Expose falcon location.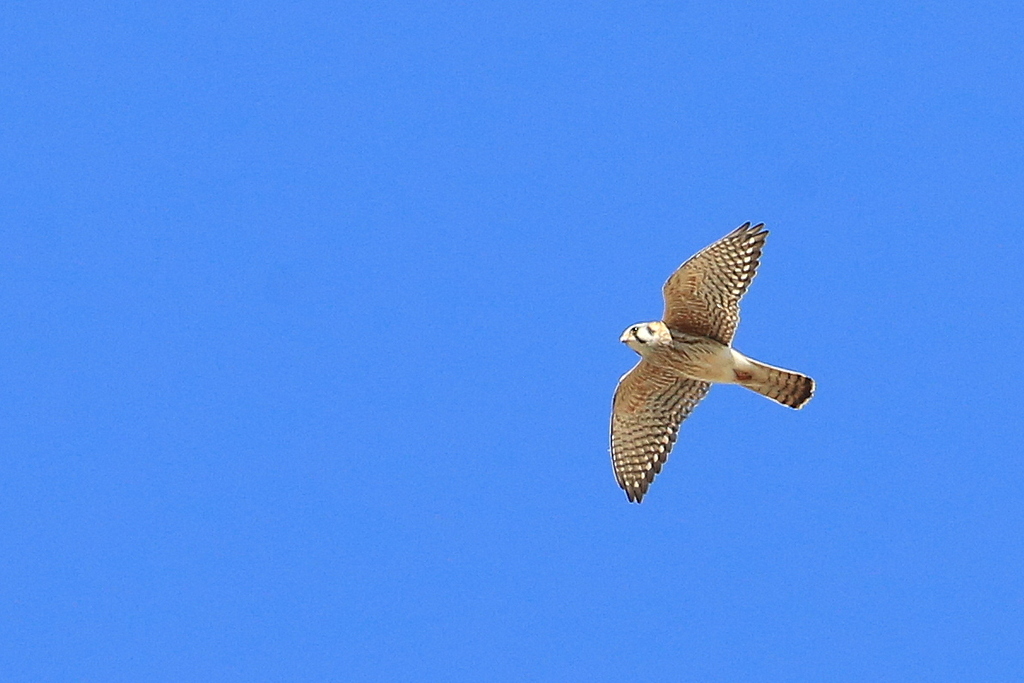
Exposed at rect(605, 218, 817, 505).
